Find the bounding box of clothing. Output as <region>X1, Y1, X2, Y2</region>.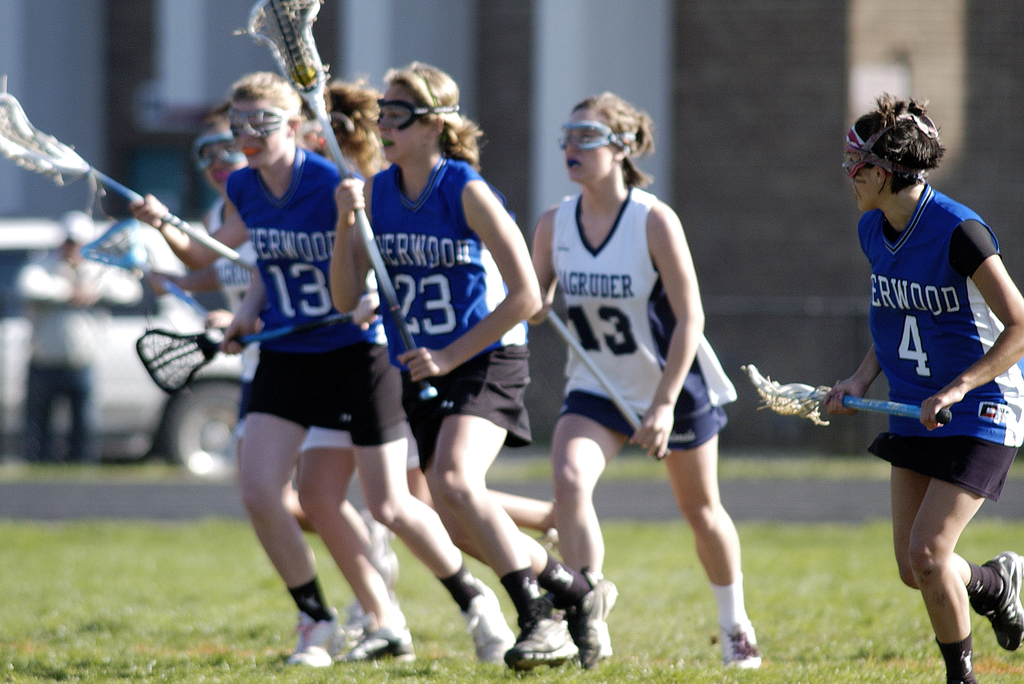
<region>367, 161, 540, 470</region>.
